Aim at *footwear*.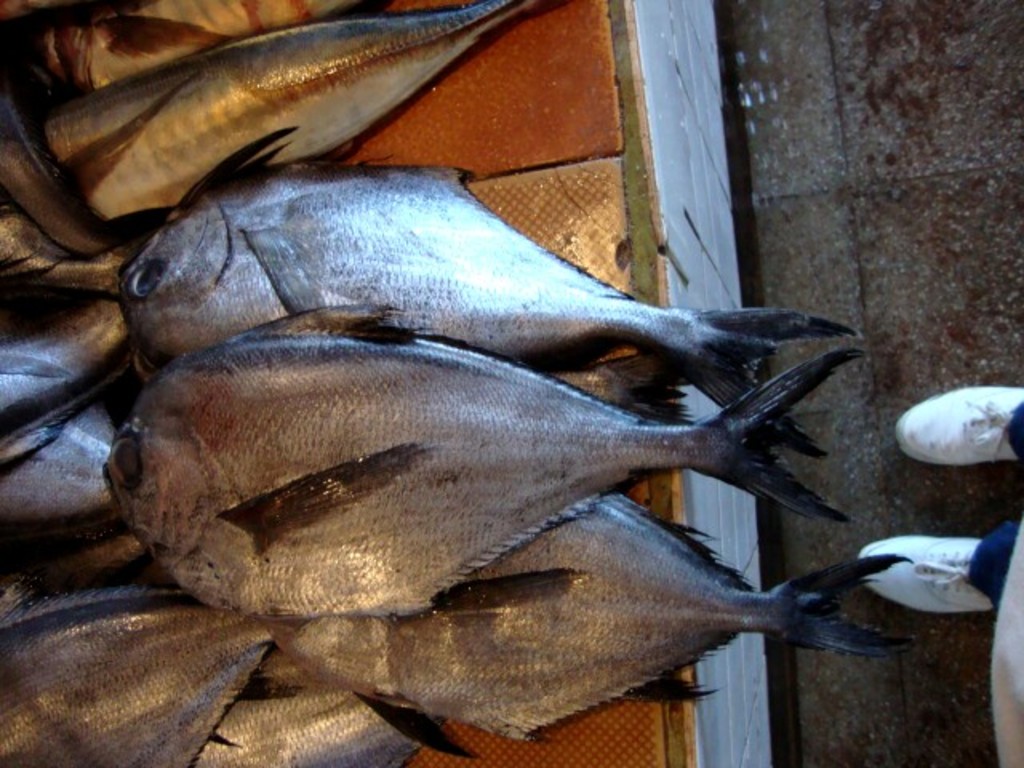
Aimed at 859, 538, 998, 618.
